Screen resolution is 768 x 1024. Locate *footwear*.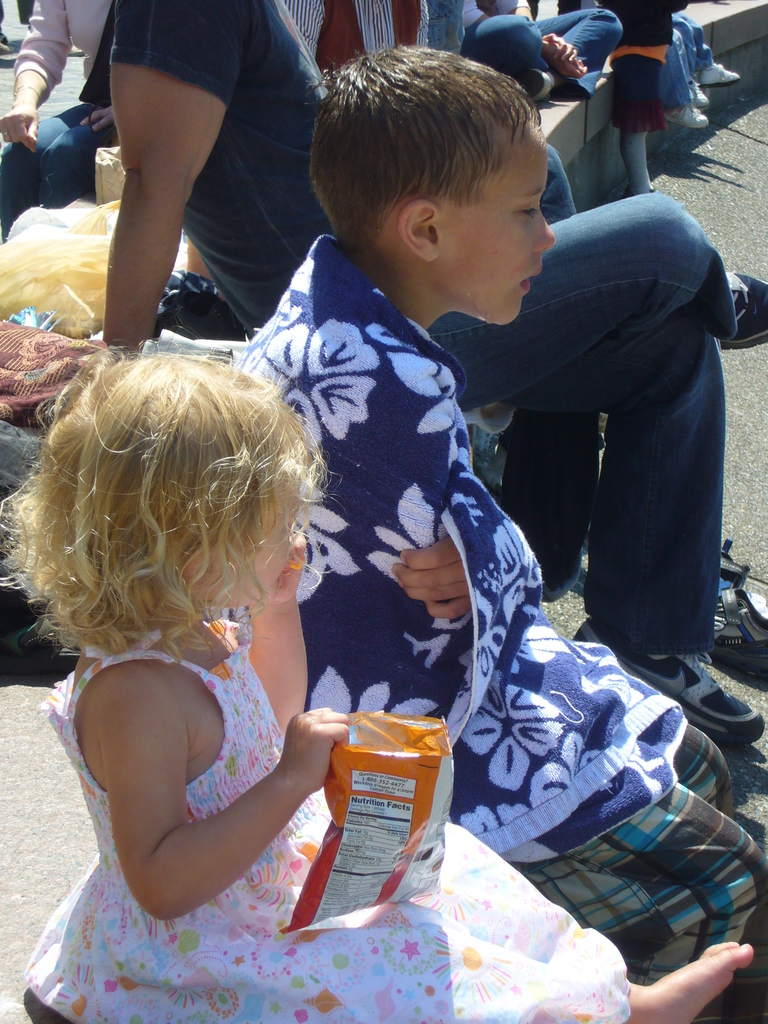
{"x1": 714, "y1": 531, "x2": 751, "y2": 592}.
